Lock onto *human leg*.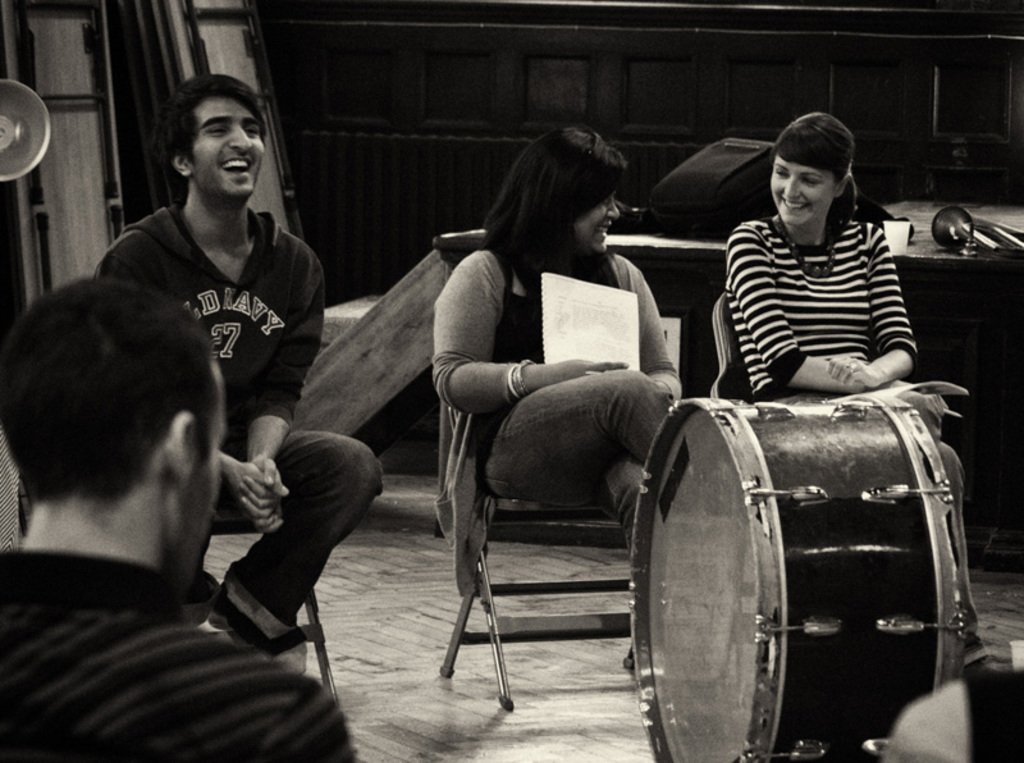
Locked: {"x1": 495, "y1": 366, "x2": 673, "y2": 495}.
